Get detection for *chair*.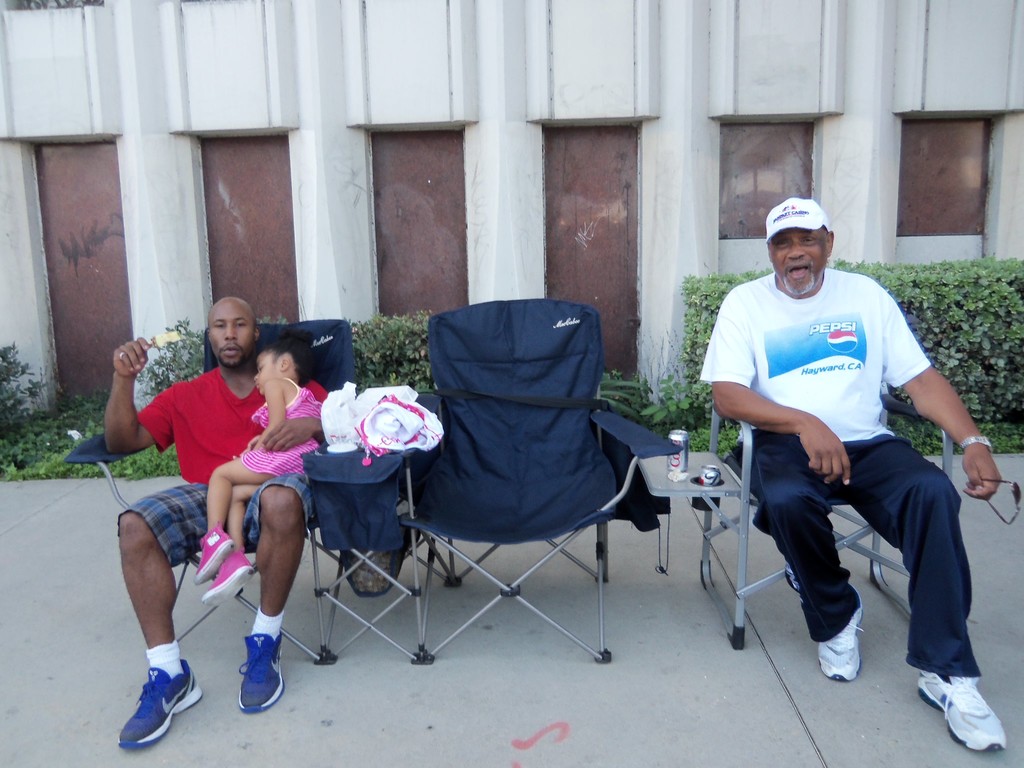
Detection: x1=702 y1=392 x2=953 y2=643.
